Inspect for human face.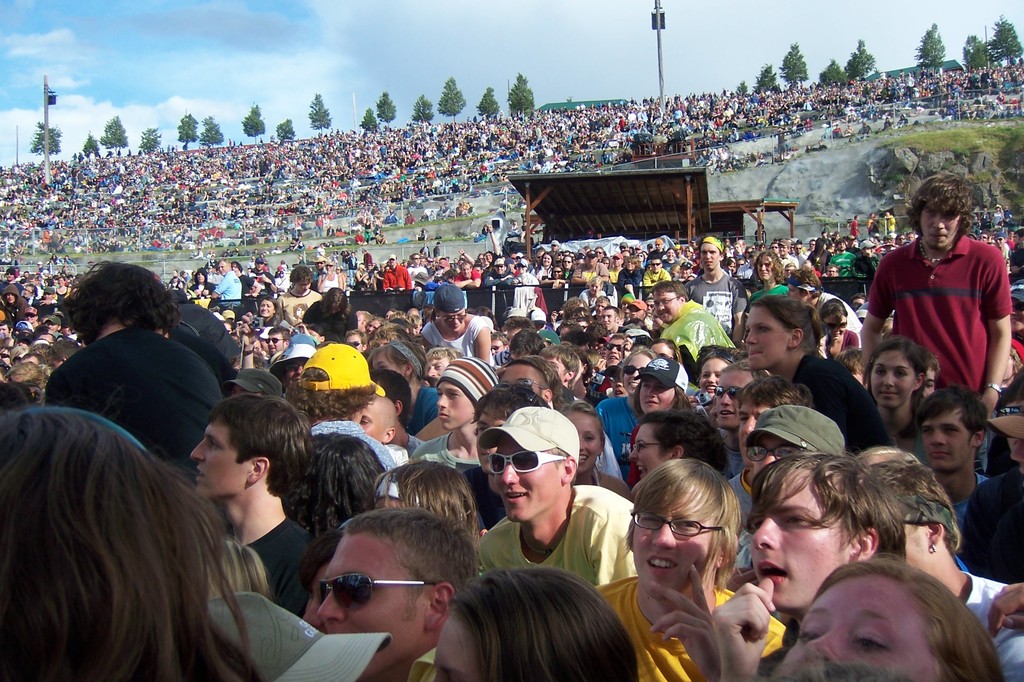
Inspection: box=[633, 483, 720, 599].
